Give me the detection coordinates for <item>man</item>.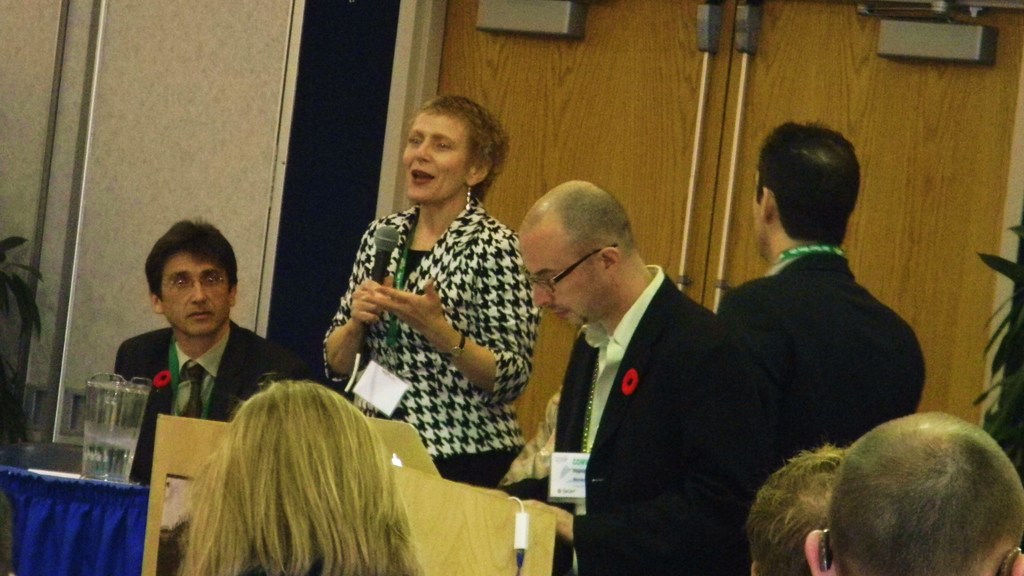
[714, 120, 913, 487].
